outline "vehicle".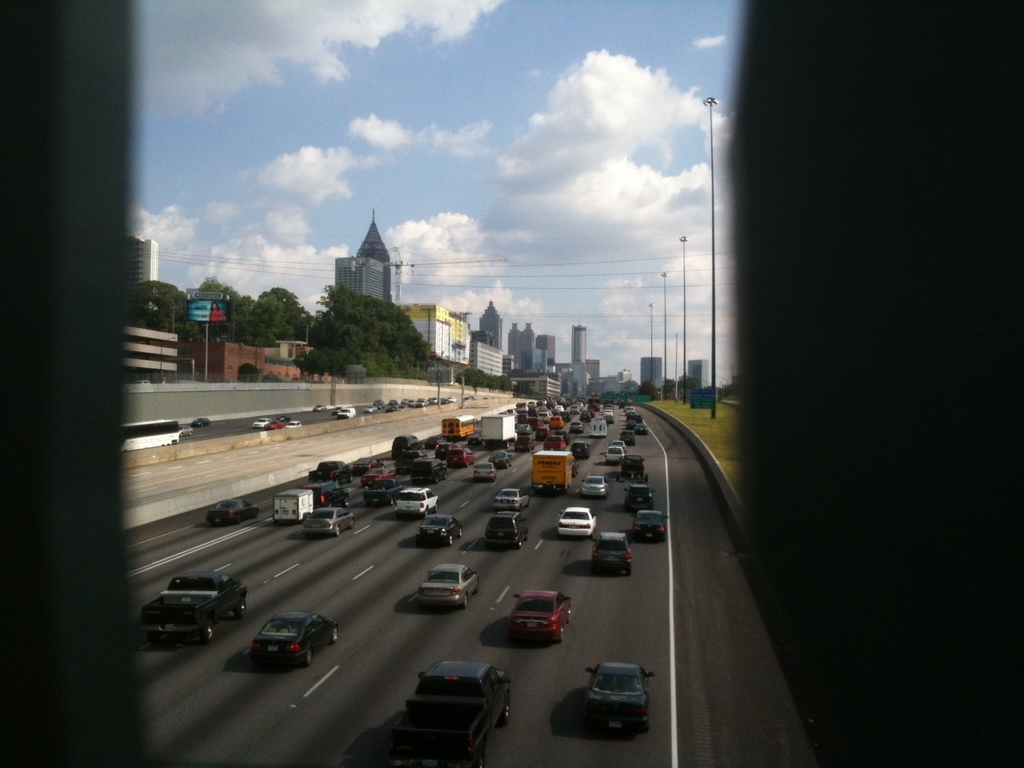
Outline: [left=637, top=507, right=670, bottom=543].
